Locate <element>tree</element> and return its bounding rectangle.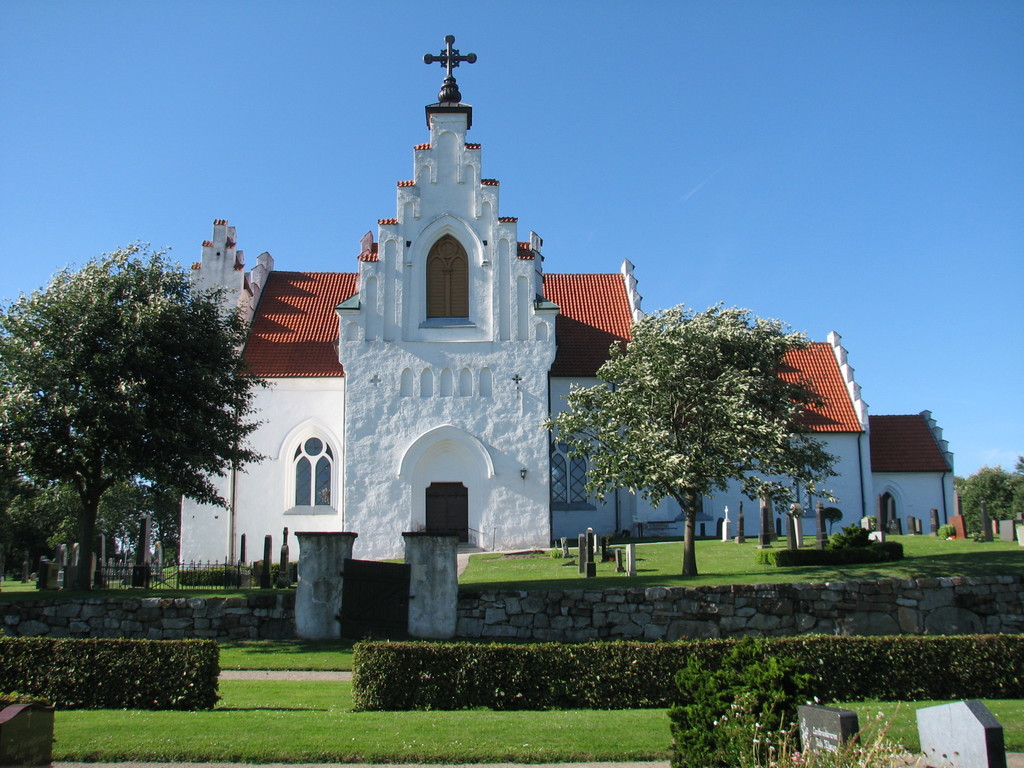
detection(959, 467, 1023, 542).
